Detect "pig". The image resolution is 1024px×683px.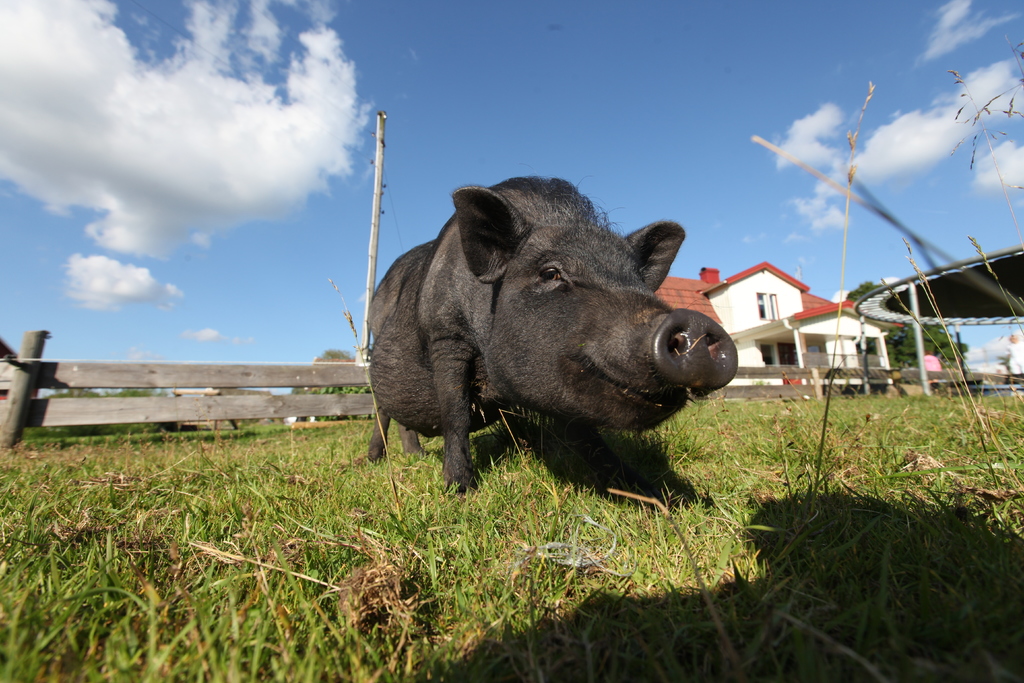
(left=365, top=176, right=739, bottom=497).
